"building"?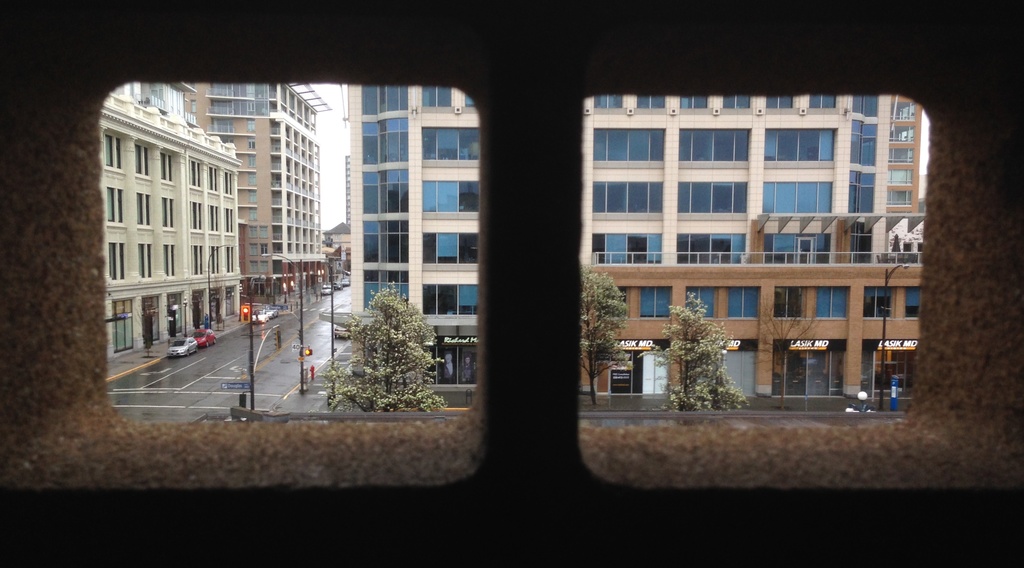
x1=97, y1=84, x2=238, y2=362
